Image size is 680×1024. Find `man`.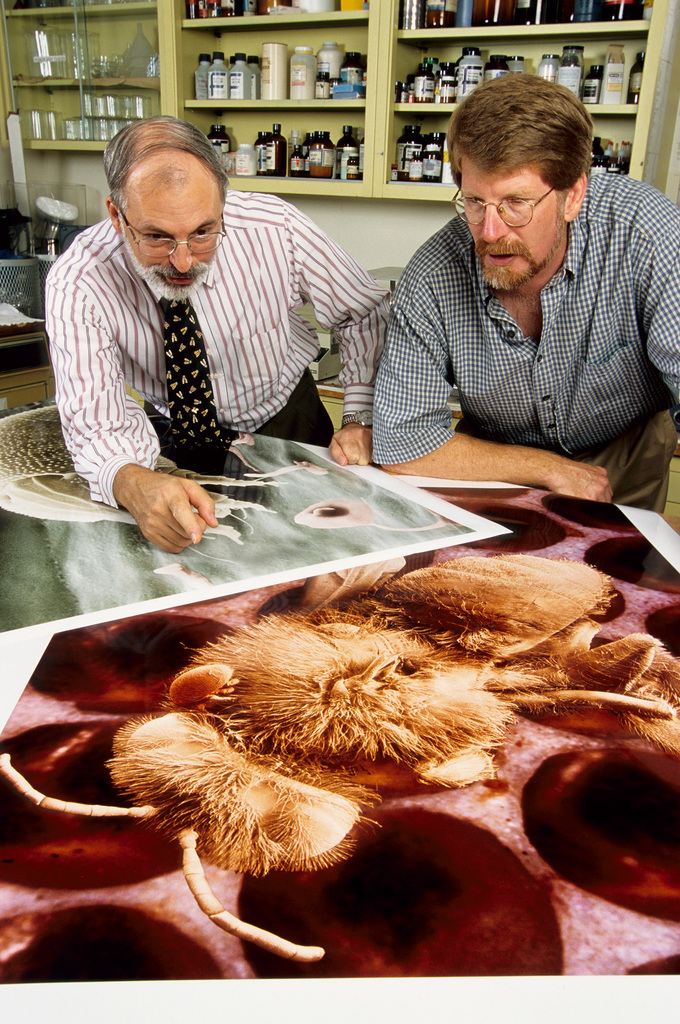
x1=50 y1=122 x2=410 y2=557.
